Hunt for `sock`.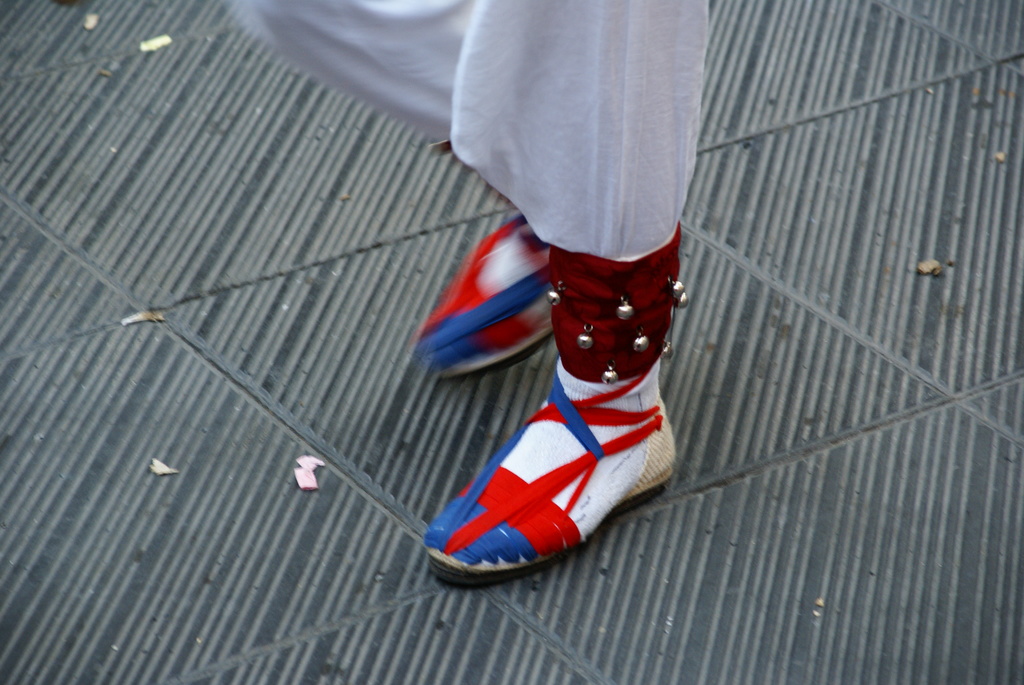
Hunted down at pyautogui.locateOnScreen(418, 224, 549, 374).
